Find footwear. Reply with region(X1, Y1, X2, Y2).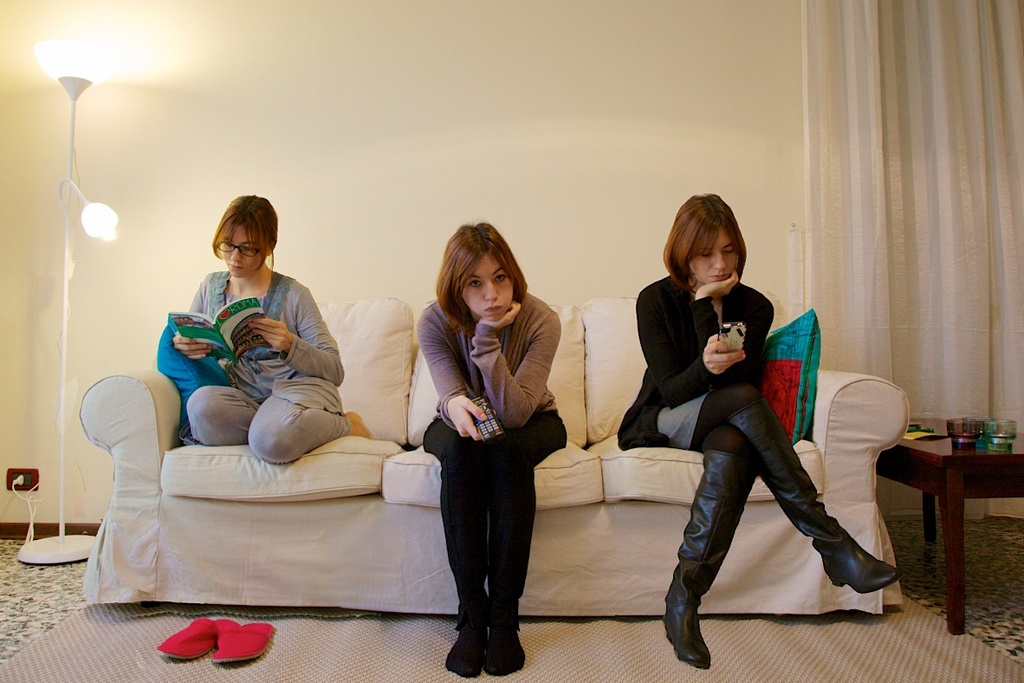
region(159, 616, 240, 659).
